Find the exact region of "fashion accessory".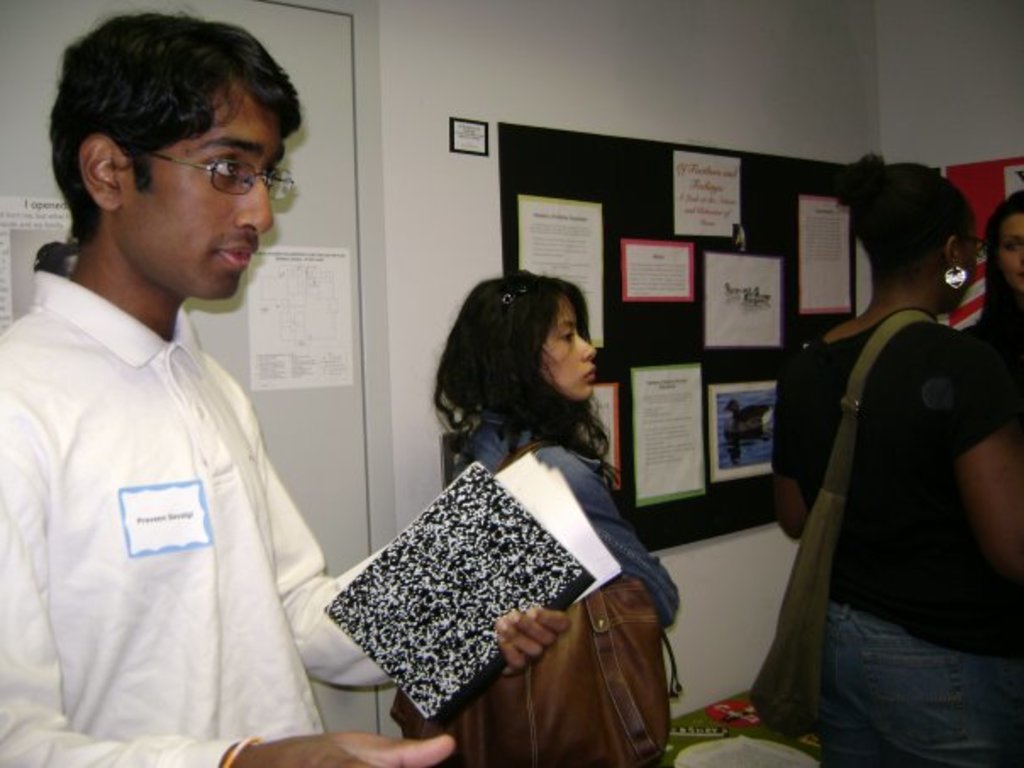
Exact region: crop(500, 283, 527, 348).
